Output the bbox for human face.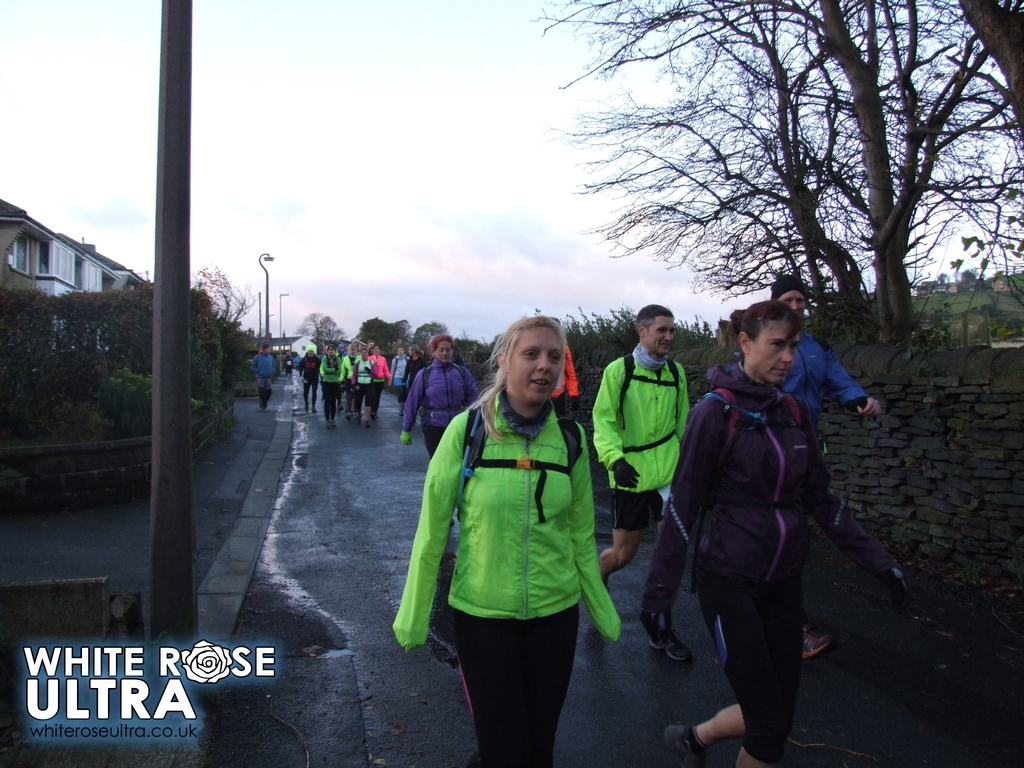
439 340 452 364.
